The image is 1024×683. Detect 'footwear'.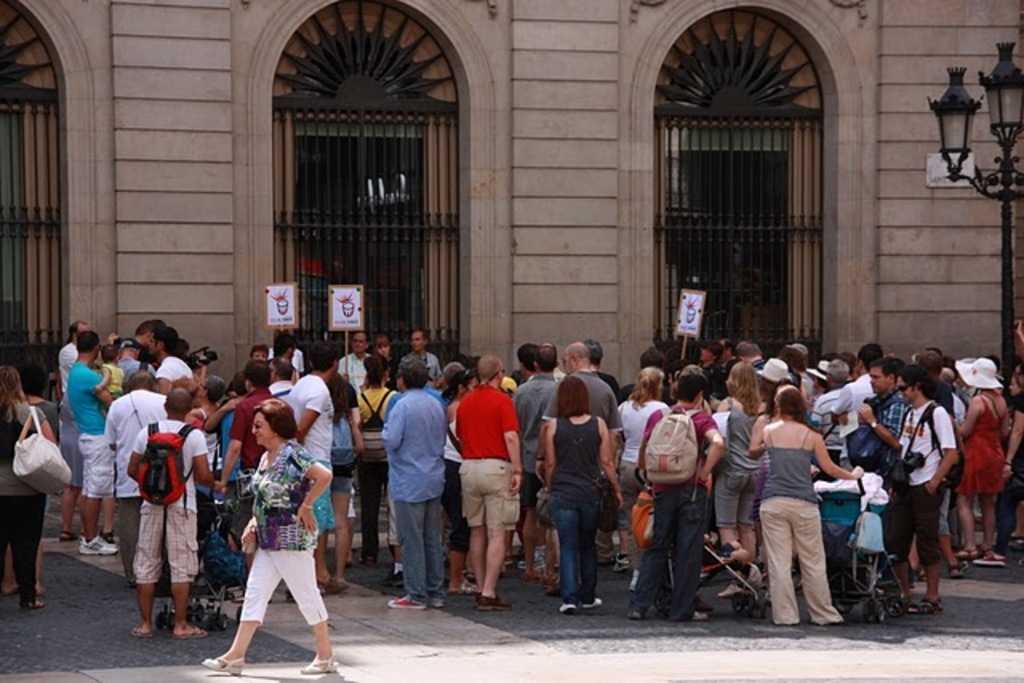
Detection: x1=626 y1=603 x2=646 y2=624.
